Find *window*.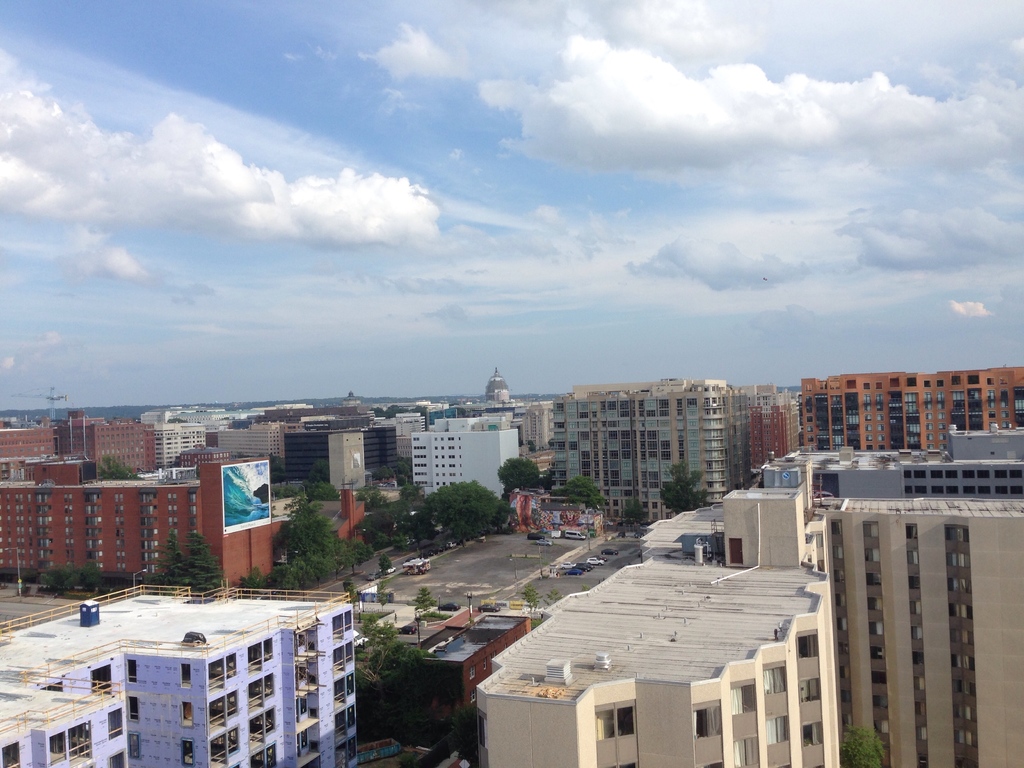
BBox(953, 705, 976, 718).
